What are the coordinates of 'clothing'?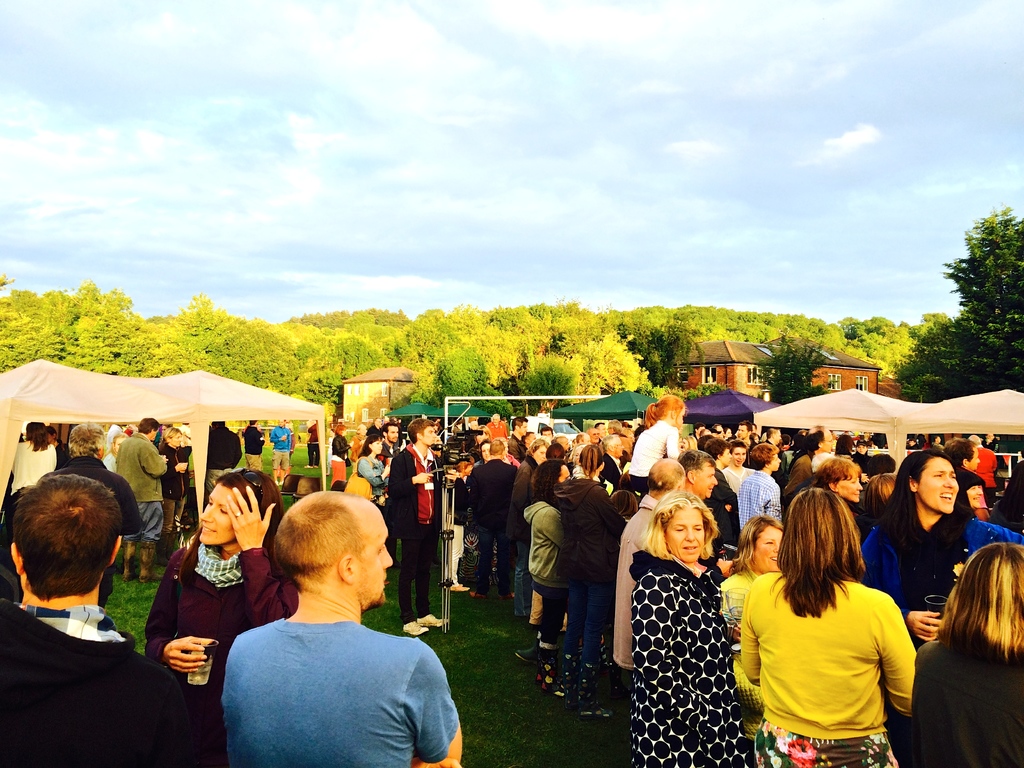
(2,601,195,765).
